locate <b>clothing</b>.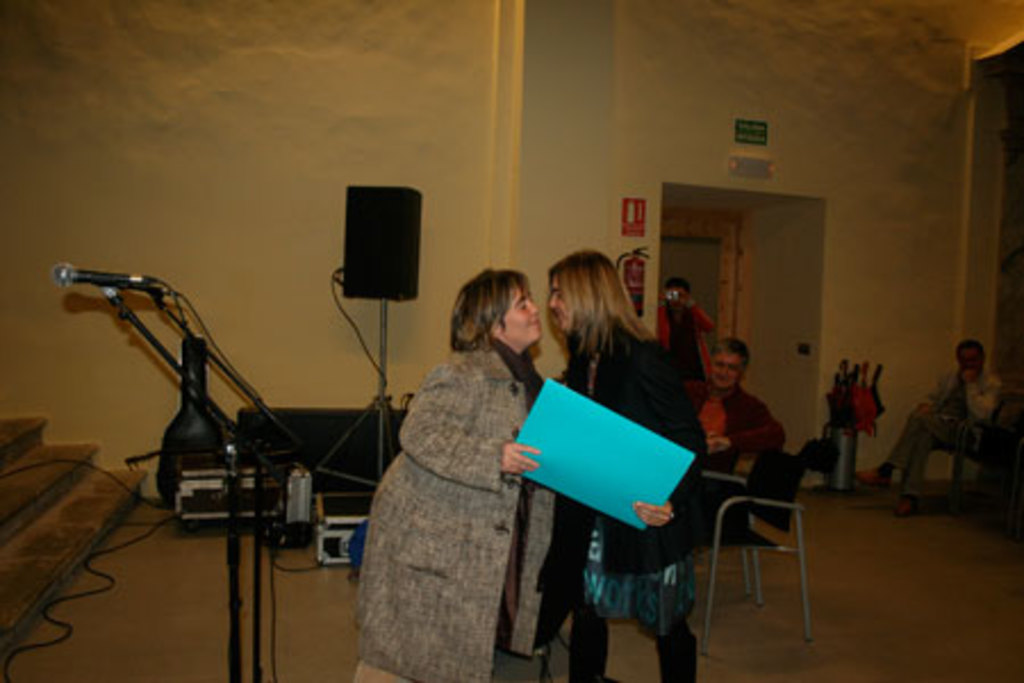
Bounding box: 558,312,703,681.
